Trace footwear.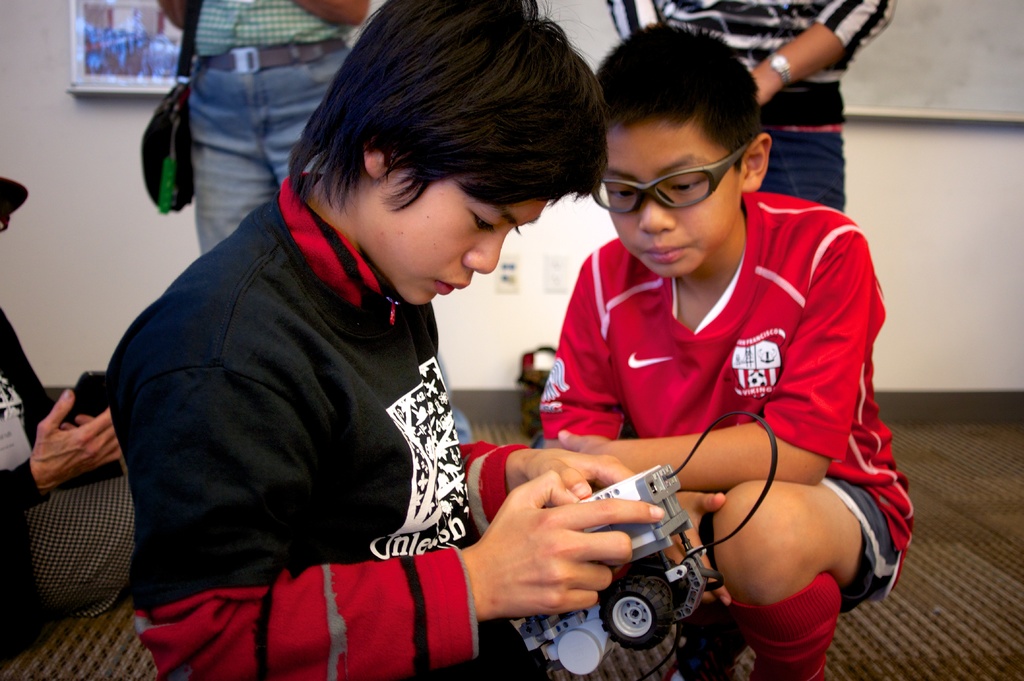
Traced to region(665, 639, 745, 680).
